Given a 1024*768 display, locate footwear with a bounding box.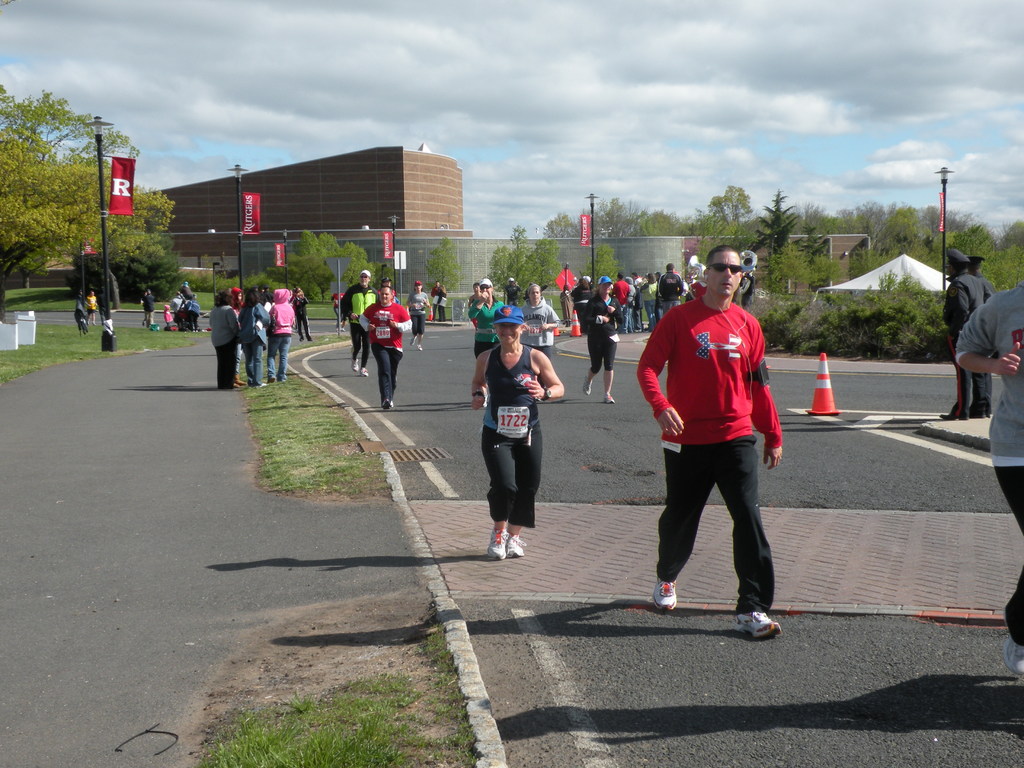
Located: {"x1": 584, "y1": 381, "x2": 592, "y2": 394}.
